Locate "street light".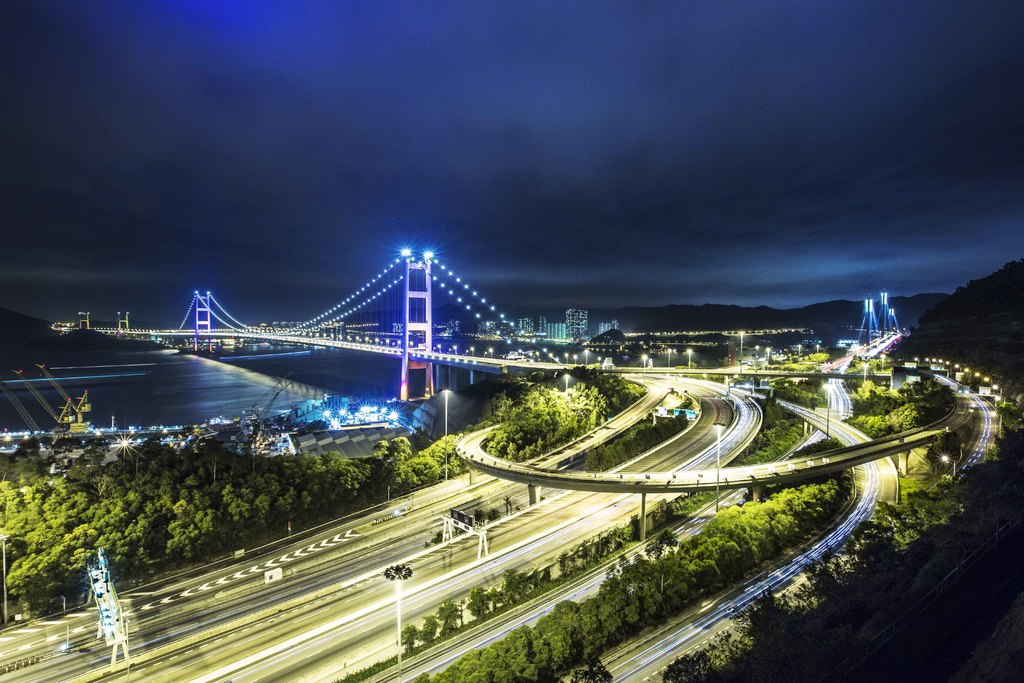
Bounding box: left=819, top=382, right=840, bottom=441.
